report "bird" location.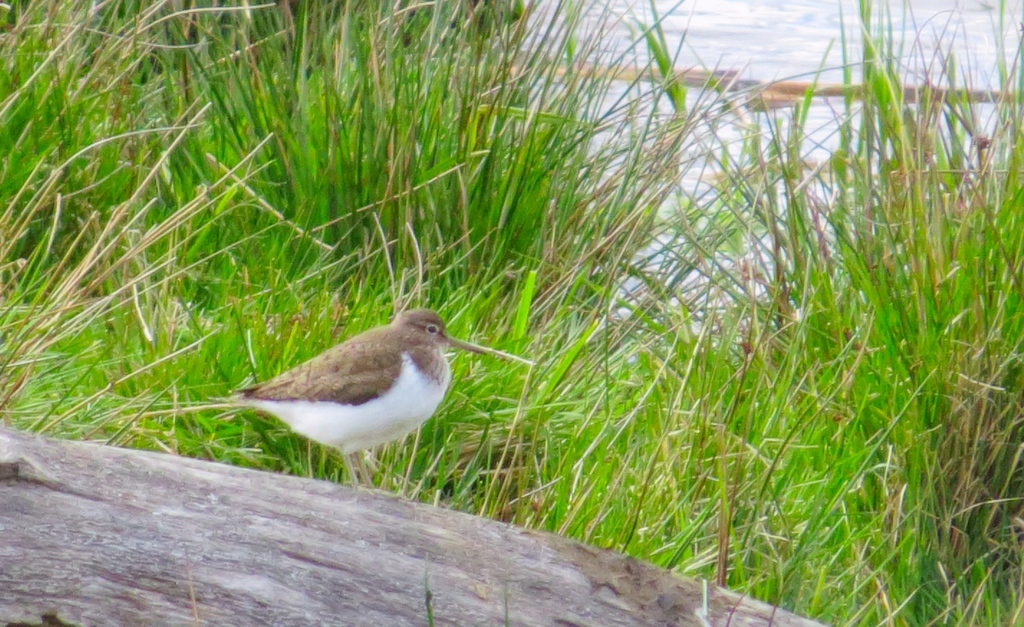
Report: 210 296 474 491.
